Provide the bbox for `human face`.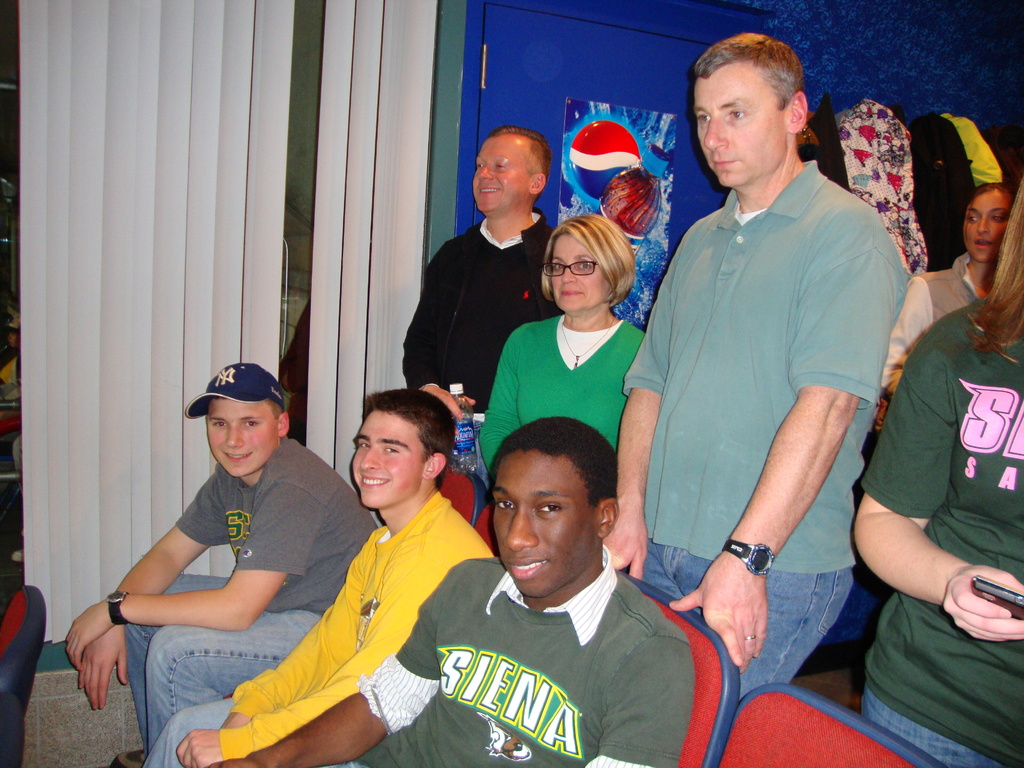
Rect(471, 140, 523, 212).
